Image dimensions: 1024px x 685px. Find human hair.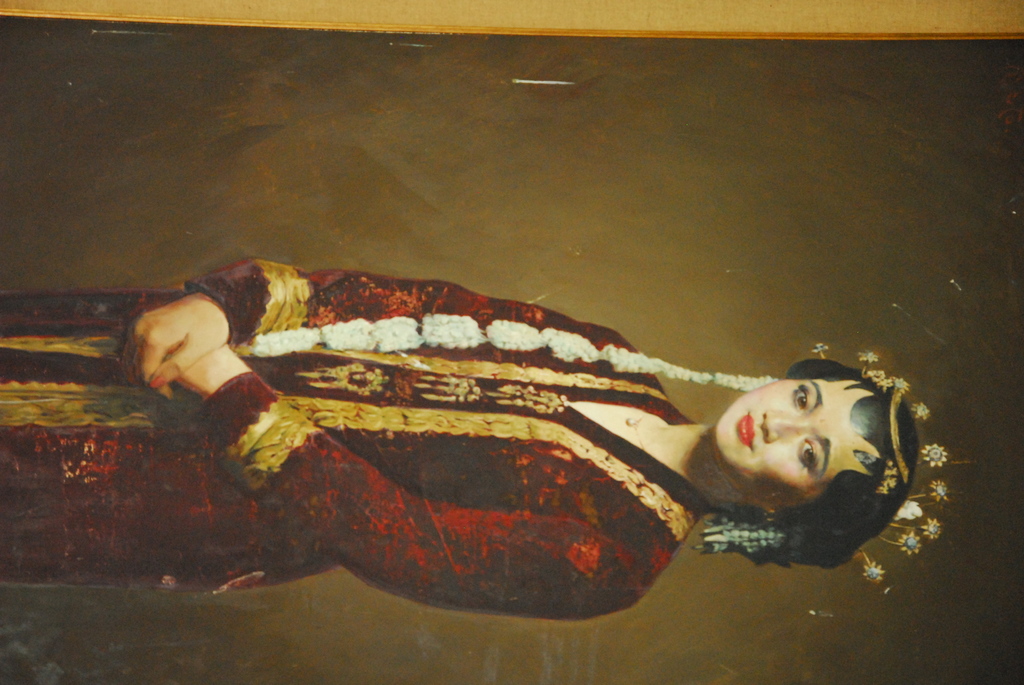
<bbox>732, 354, 921, 576</bbox>.
